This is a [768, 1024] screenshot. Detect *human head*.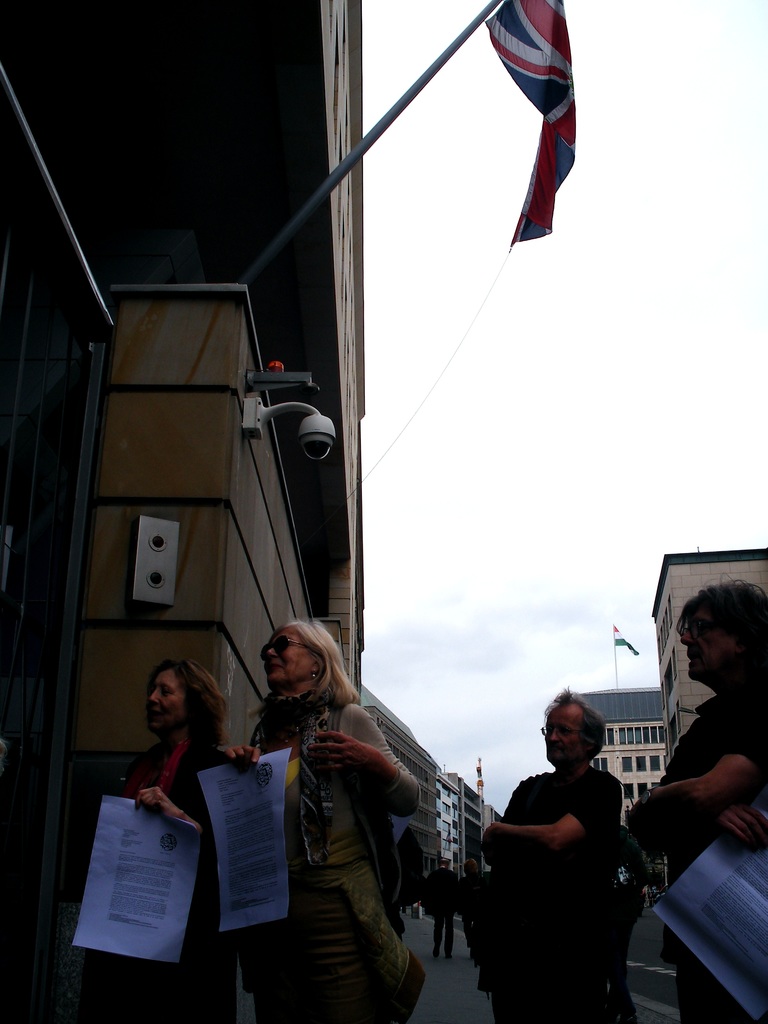
bbox=[255, 621, 345, 708].
